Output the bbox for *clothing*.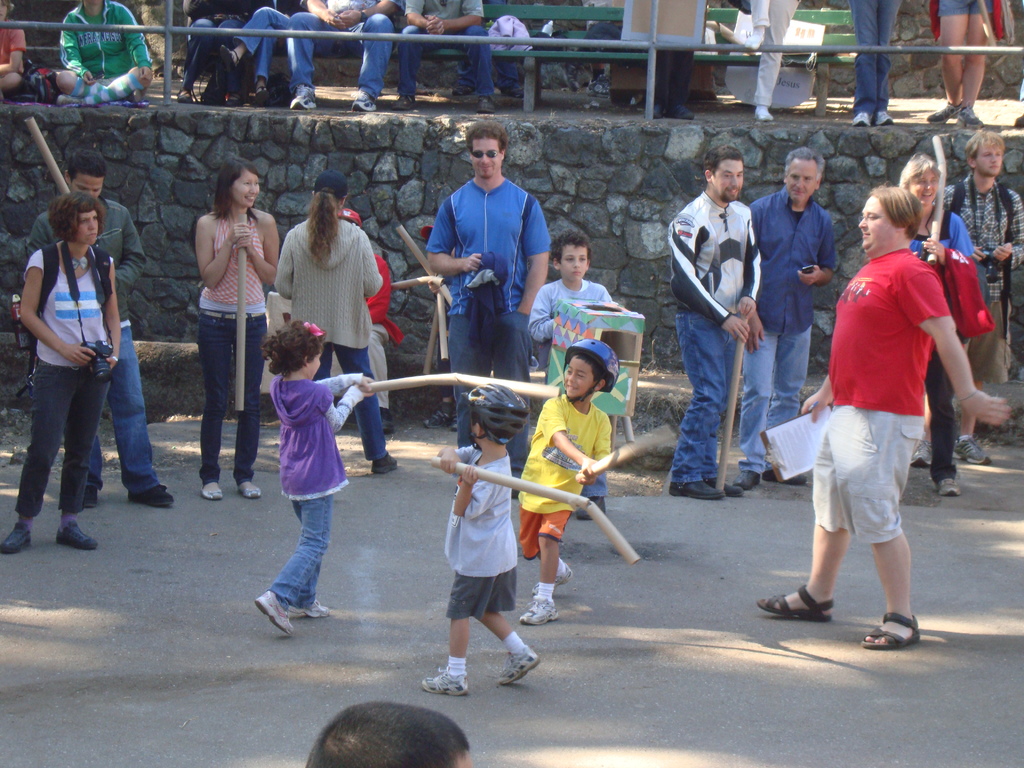
region(17, 246, 111, 514).
